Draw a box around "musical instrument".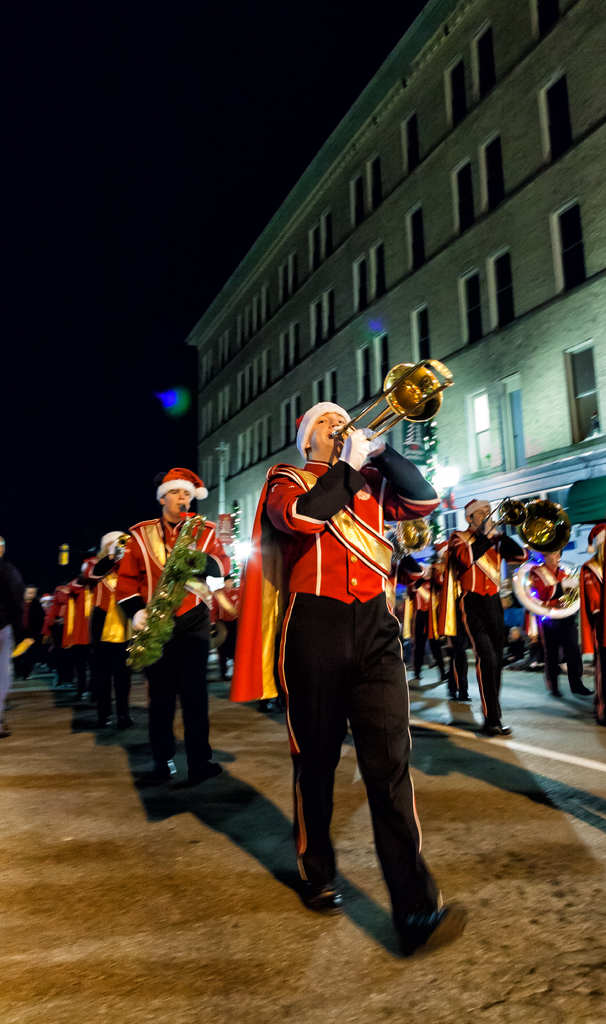
select_region(518, 496, 576, 556).
